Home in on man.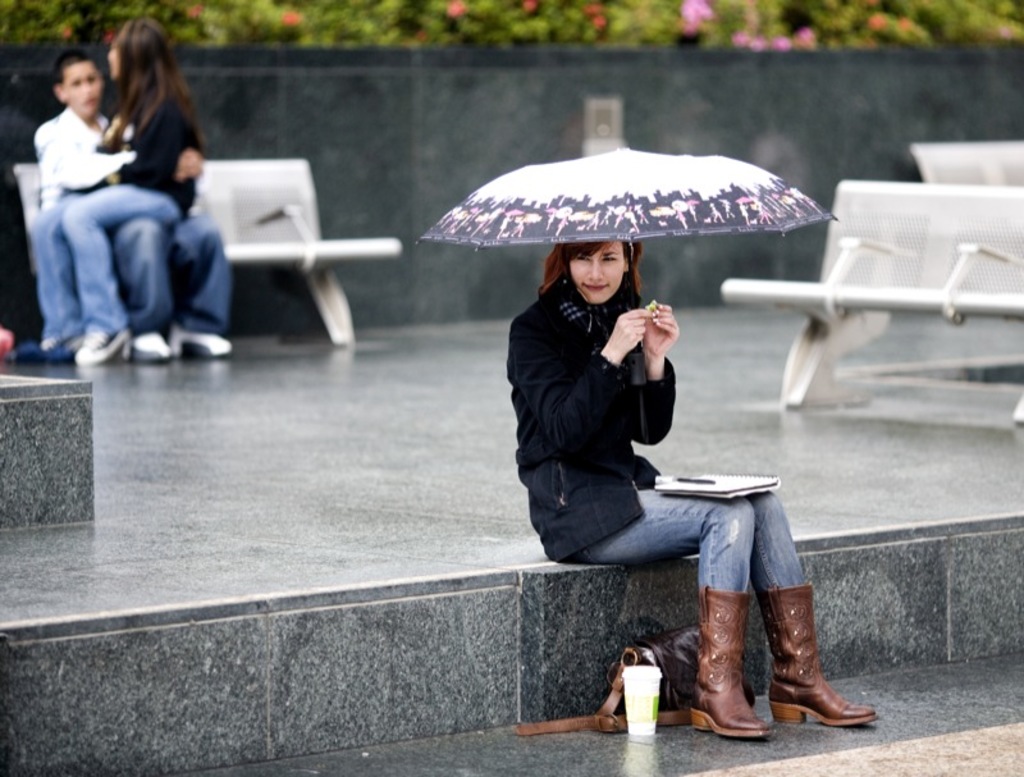
Homed in at rect(35, 56, 236, 353).
